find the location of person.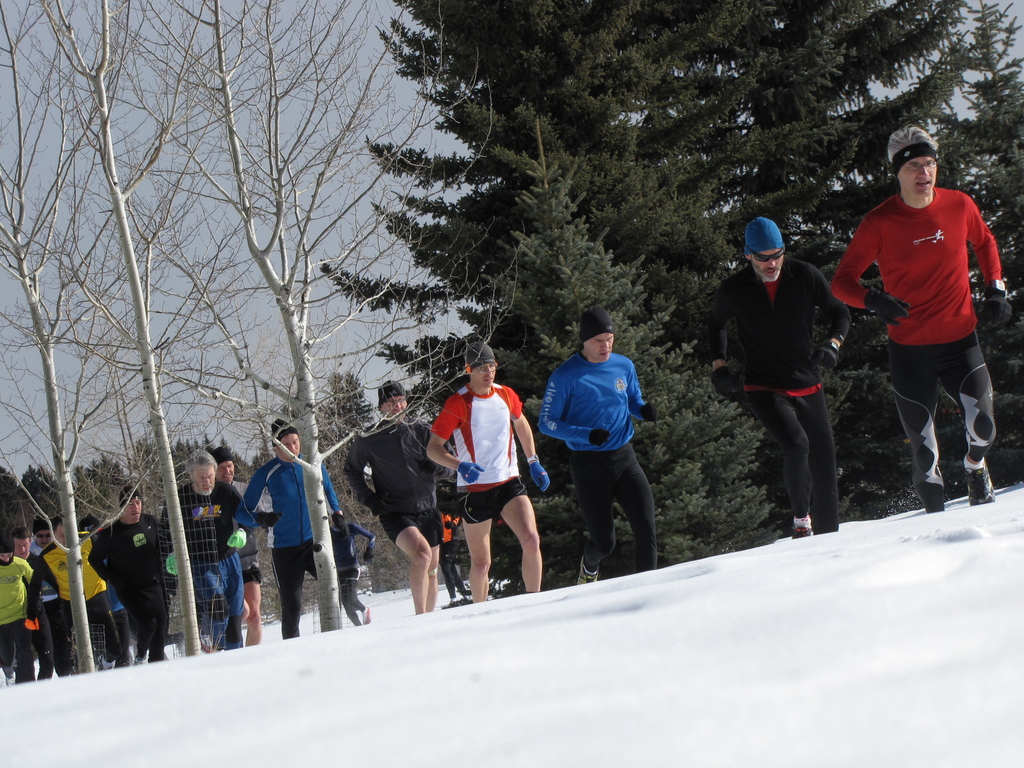
Location: 11/522/54/677.
